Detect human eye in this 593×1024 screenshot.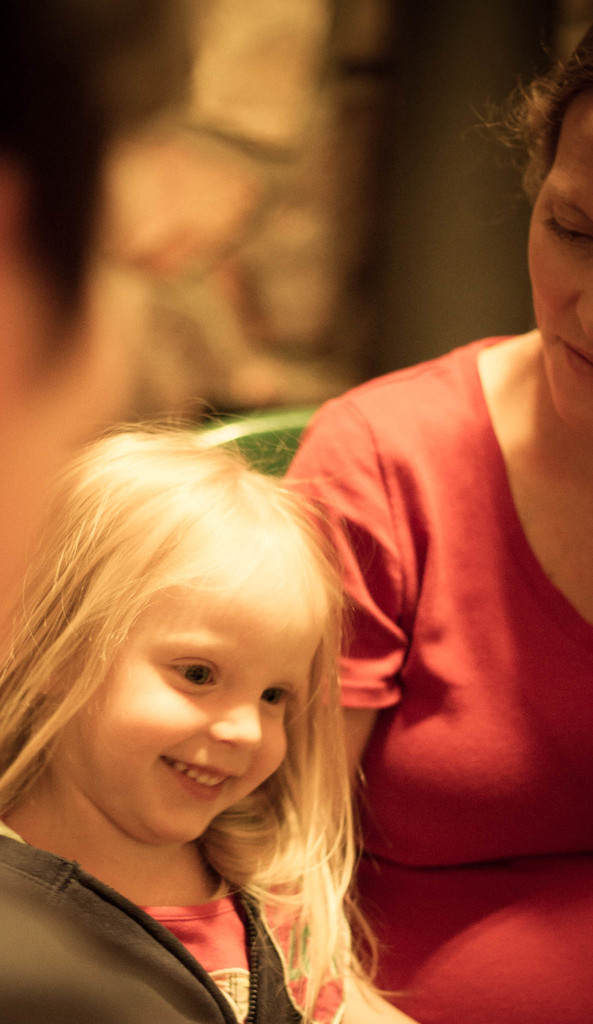
Detection: crop(138, 665, 235, 710).
